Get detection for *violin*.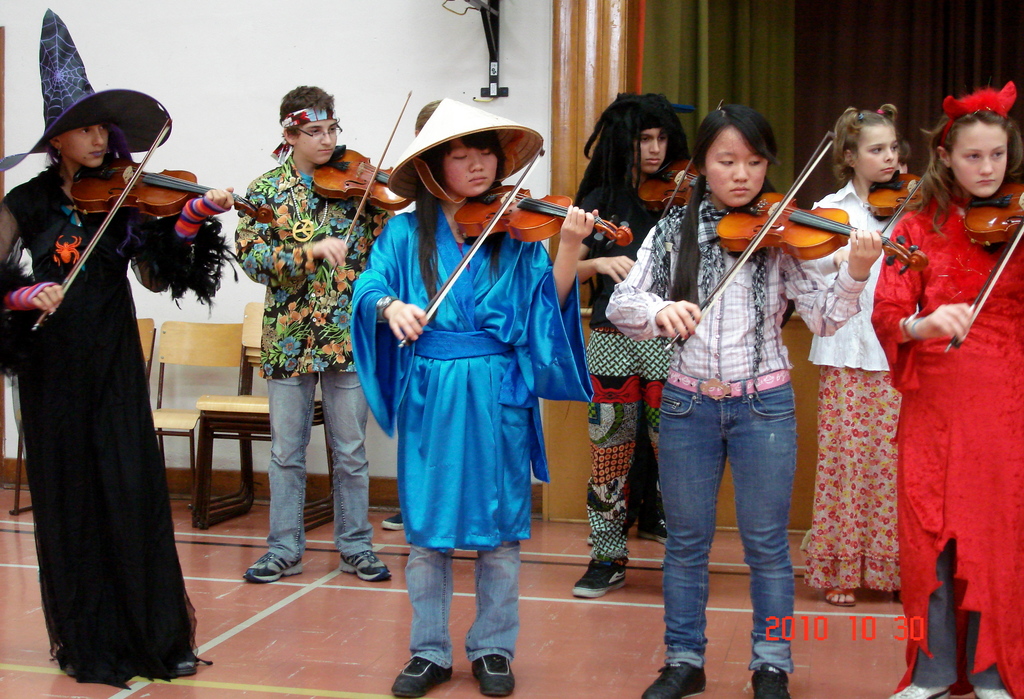
Detection: 639,95,727,218.
